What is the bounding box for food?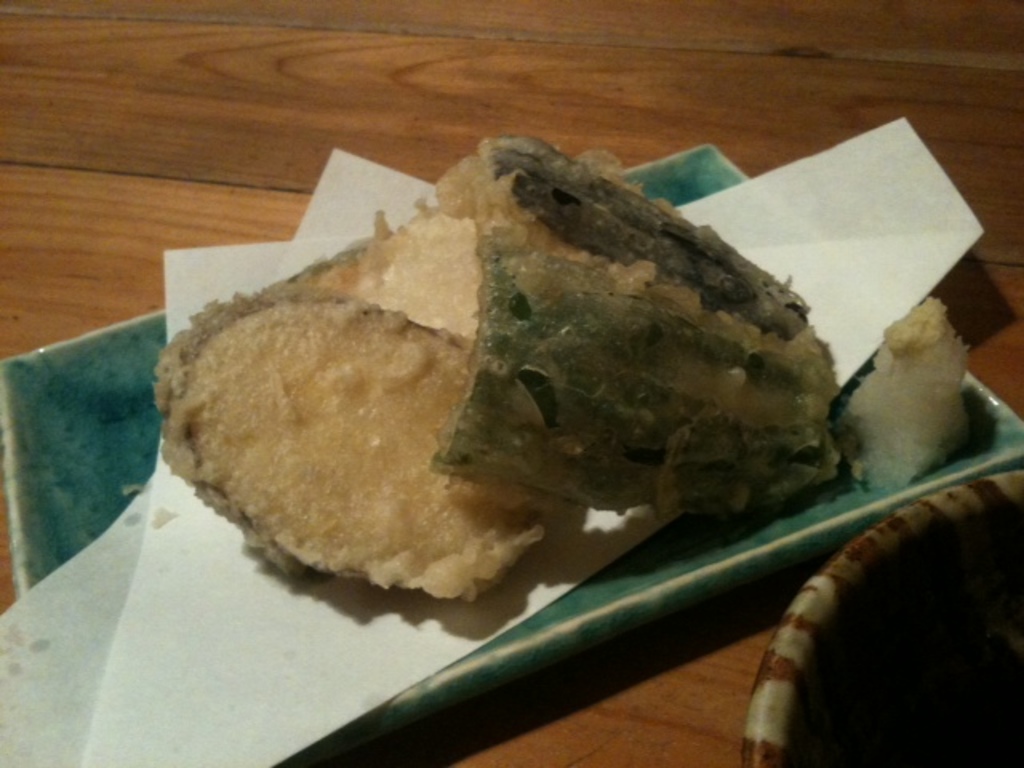
box(198, 146, 867, 669).
